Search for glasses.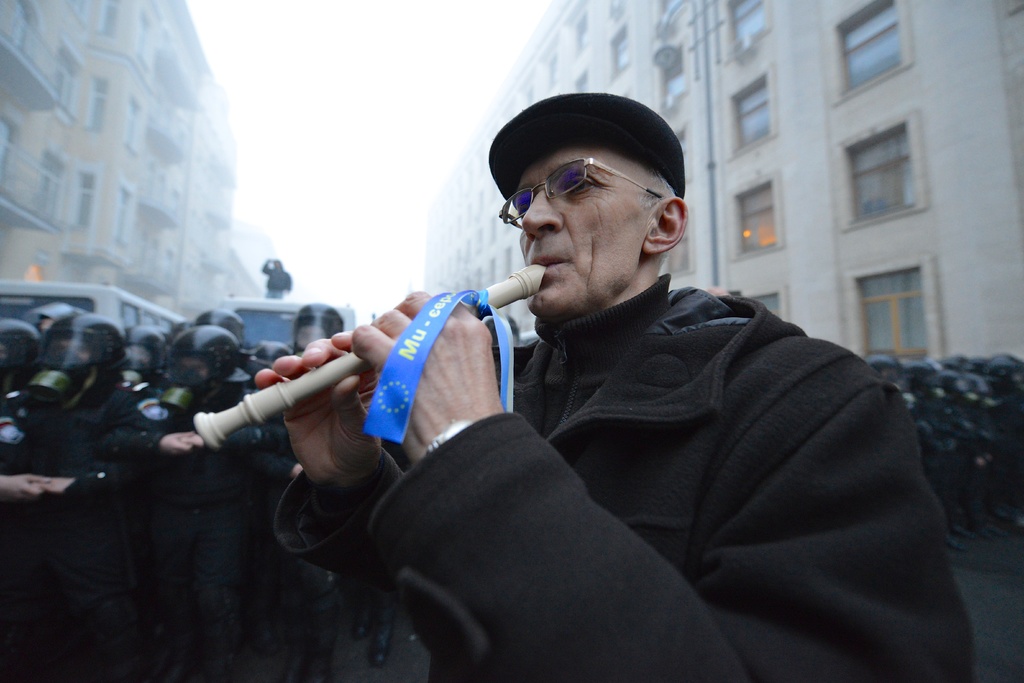
Found at <bbox>499, 166, 665, 215</bbox>.
